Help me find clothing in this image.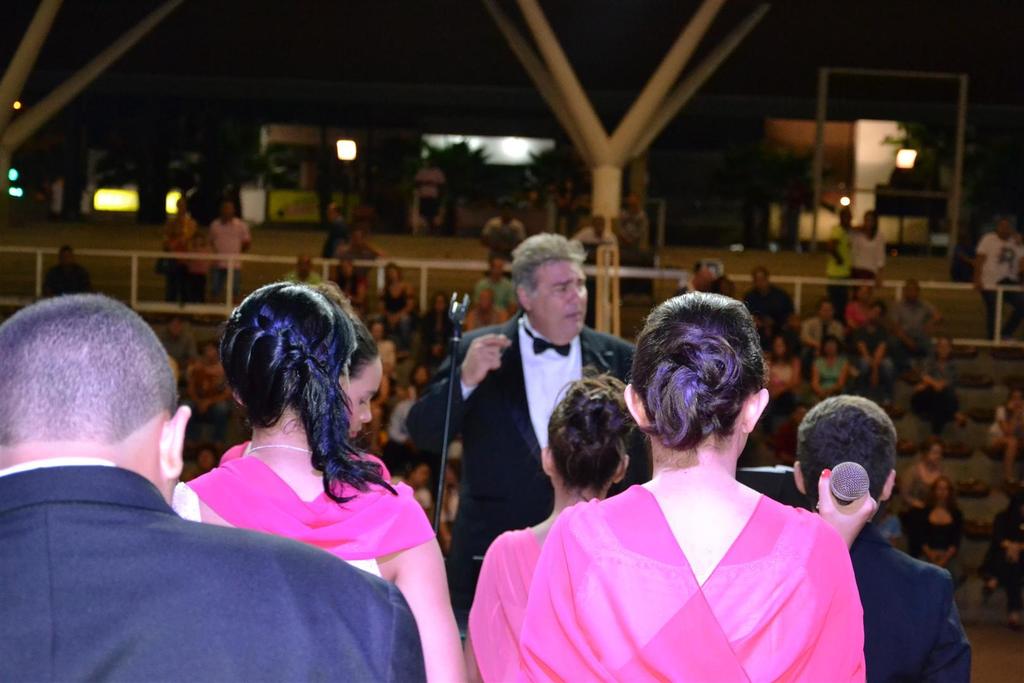
Found it: (x1=975, y1=233, x2=1018, y2=297).
